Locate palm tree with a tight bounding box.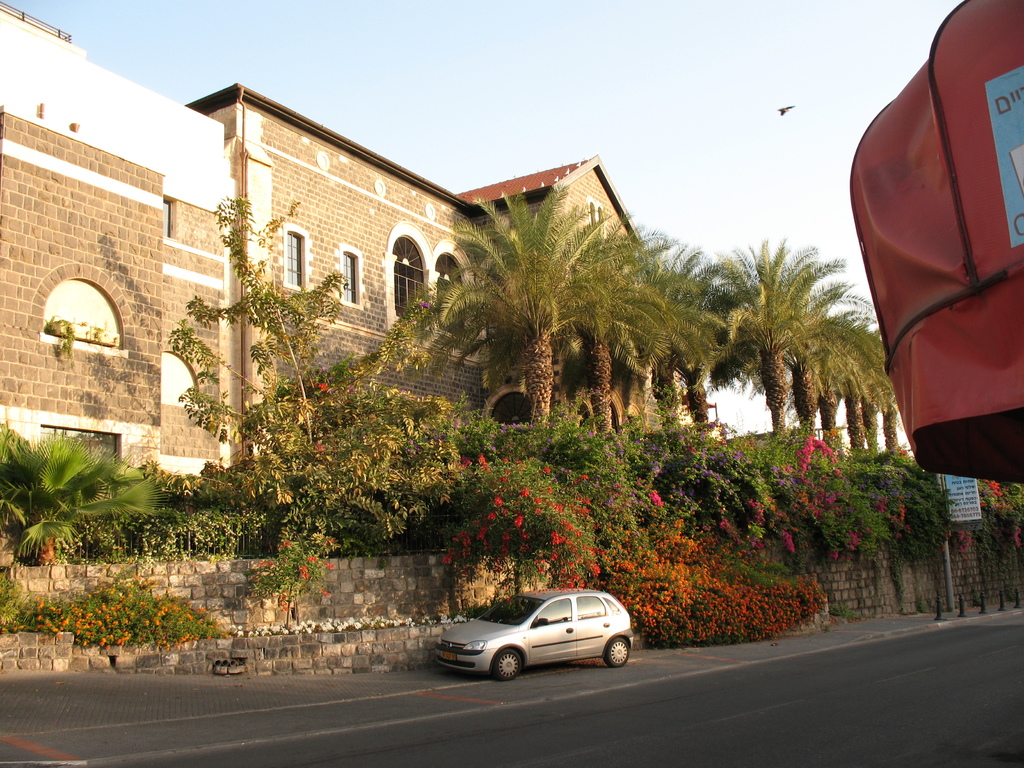
[857, 314, 897, 433].
